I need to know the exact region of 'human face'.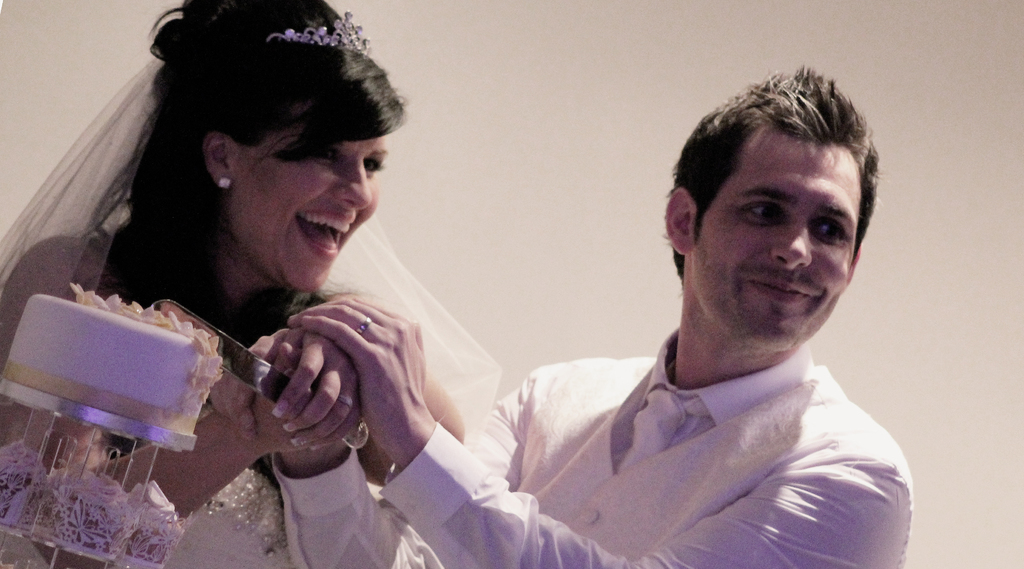
Region: Rect(681, 116, 858, 357).
